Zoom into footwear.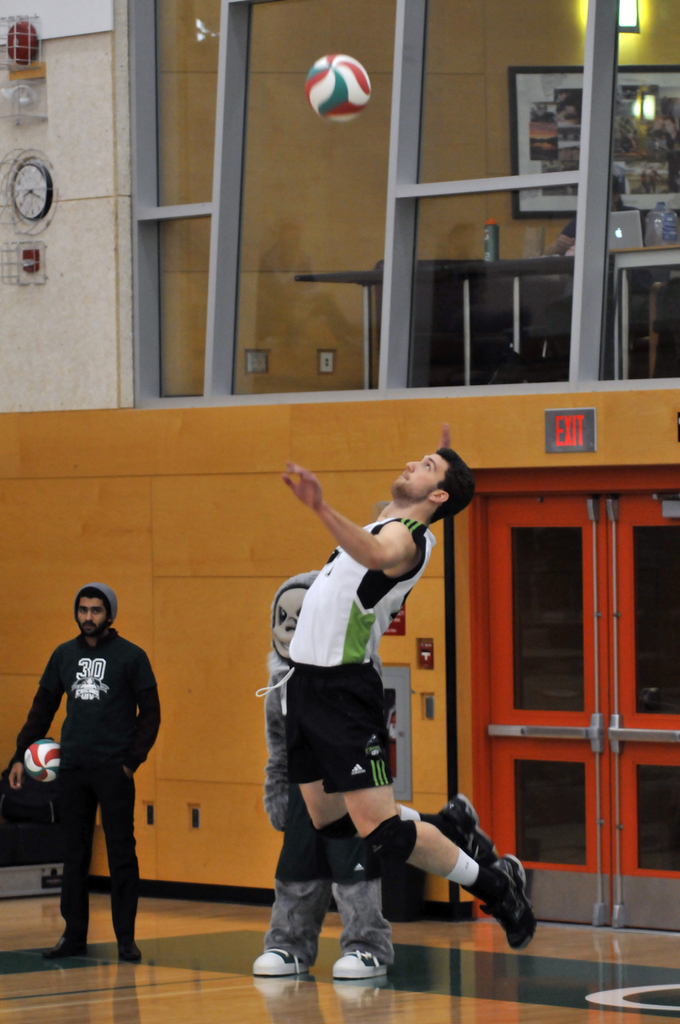
Zoom target: (left=476, top=870, right=537, bottom=950).
